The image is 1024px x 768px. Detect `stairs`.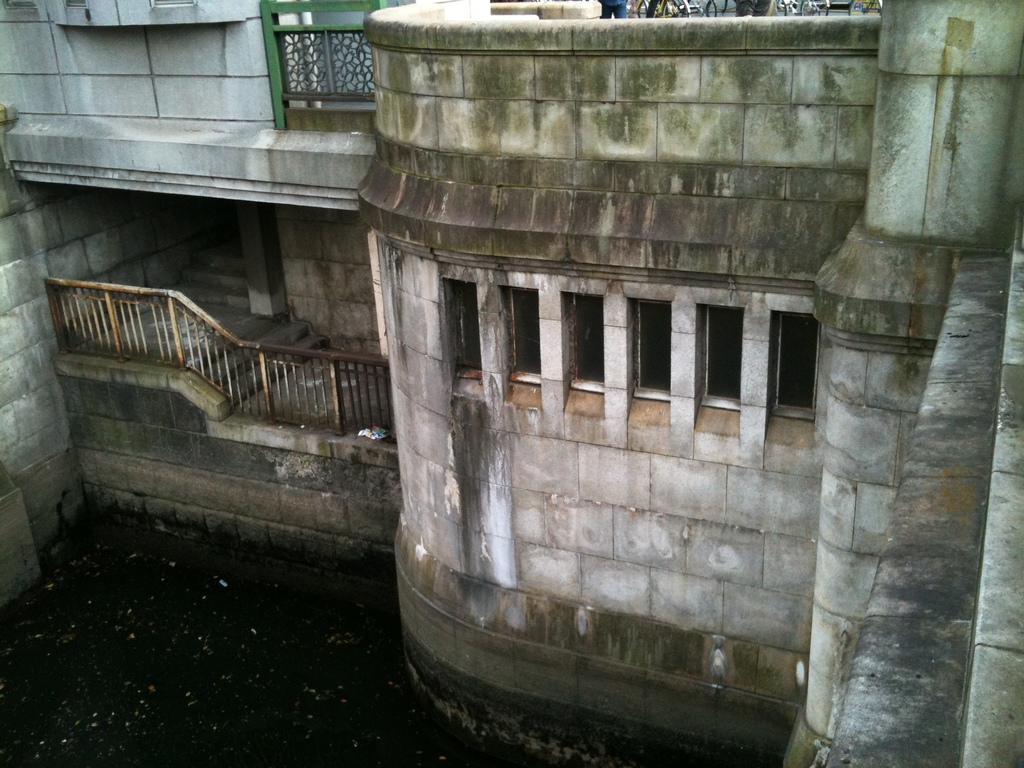
Detection: [left=180, top=310, right=333, bottom=416].
